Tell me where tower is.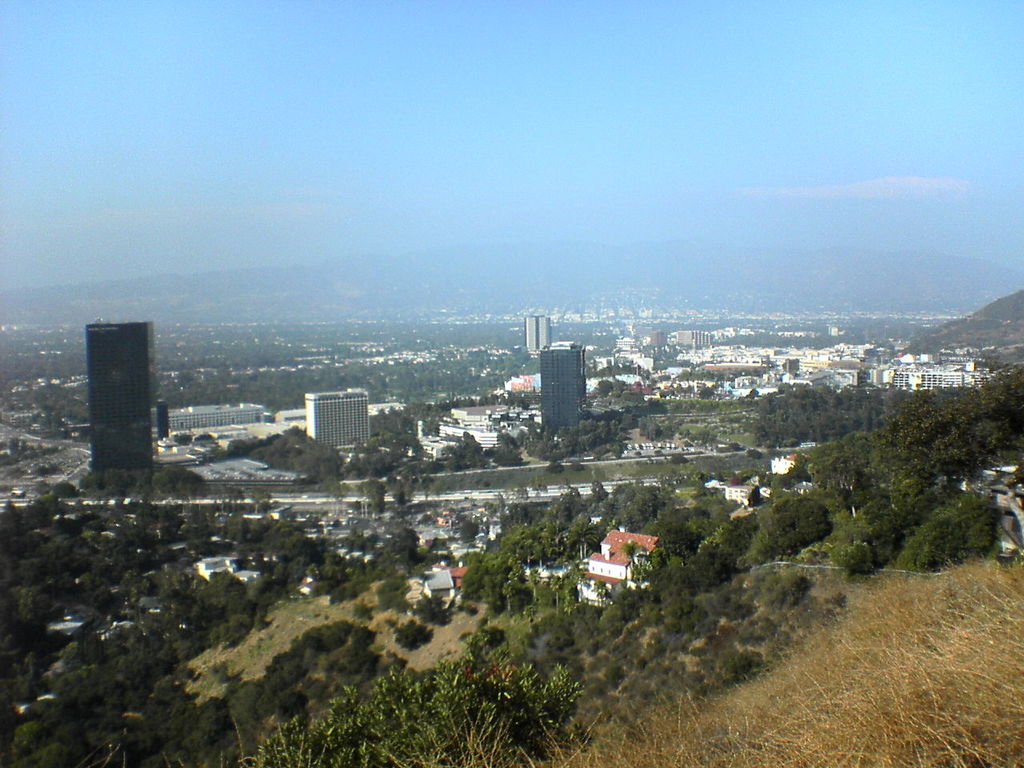
tower is at region(70, 294, 163, 472).
